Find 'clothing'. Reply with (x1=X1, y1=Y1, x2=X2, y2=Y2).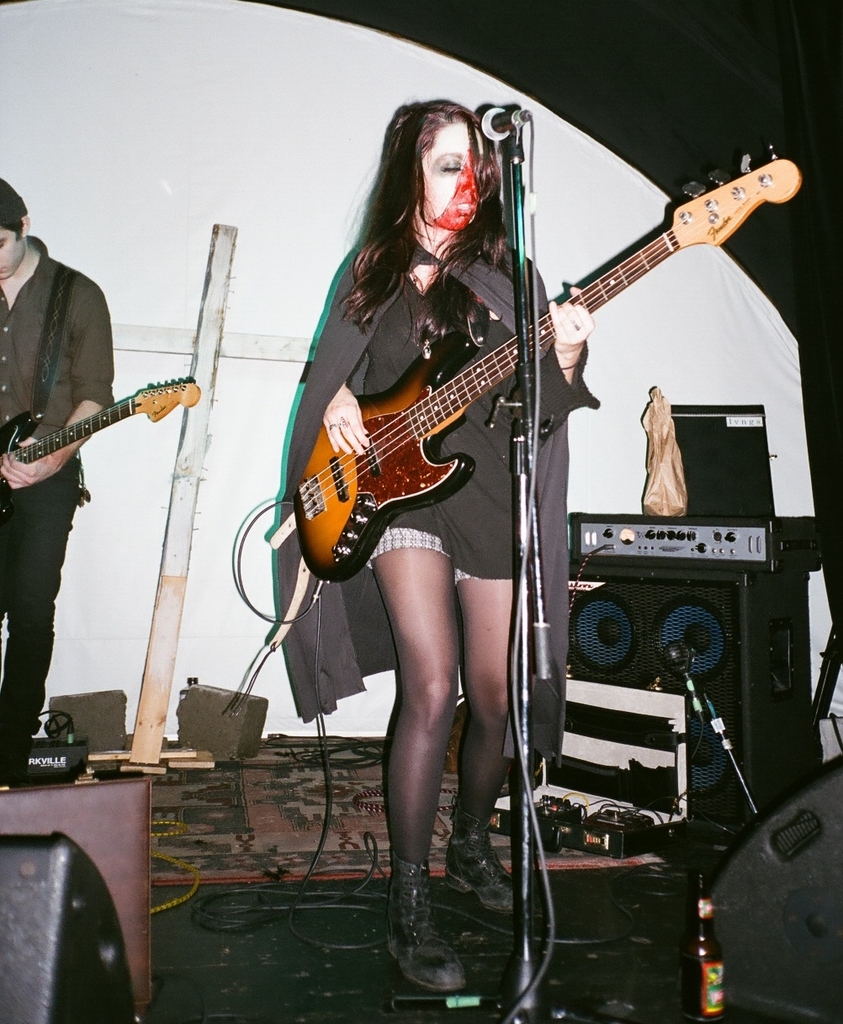
(x1=0, y1=229, x2=114, y2=436).
